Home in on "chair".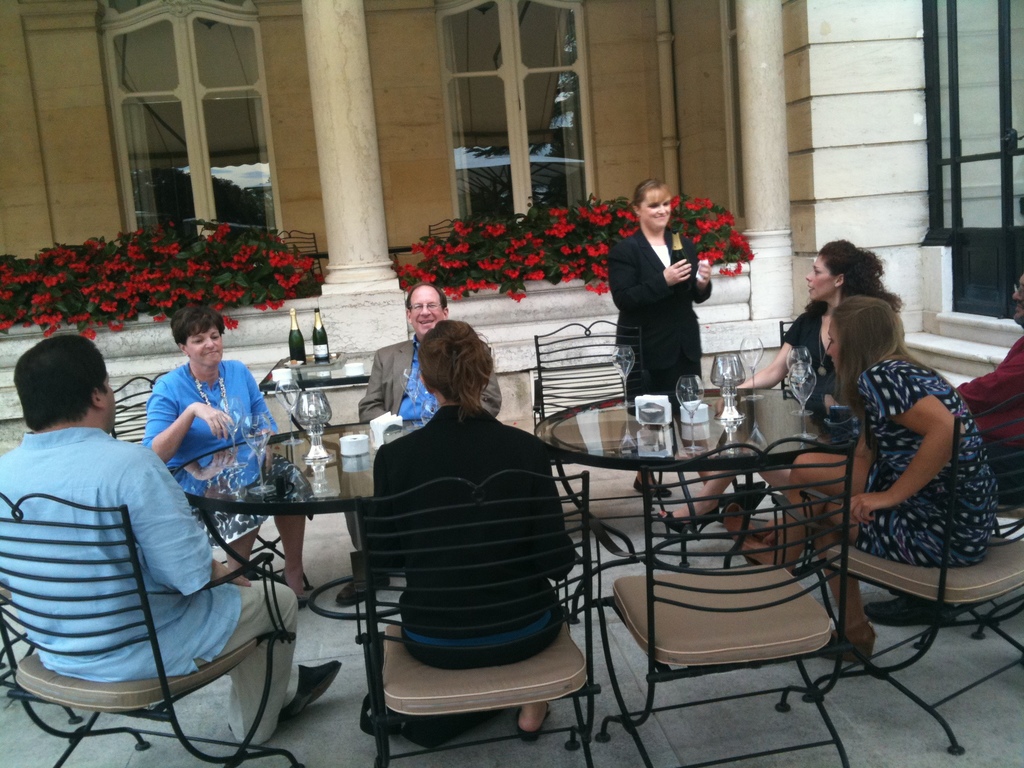
Homed in at 529:316:671:534.
